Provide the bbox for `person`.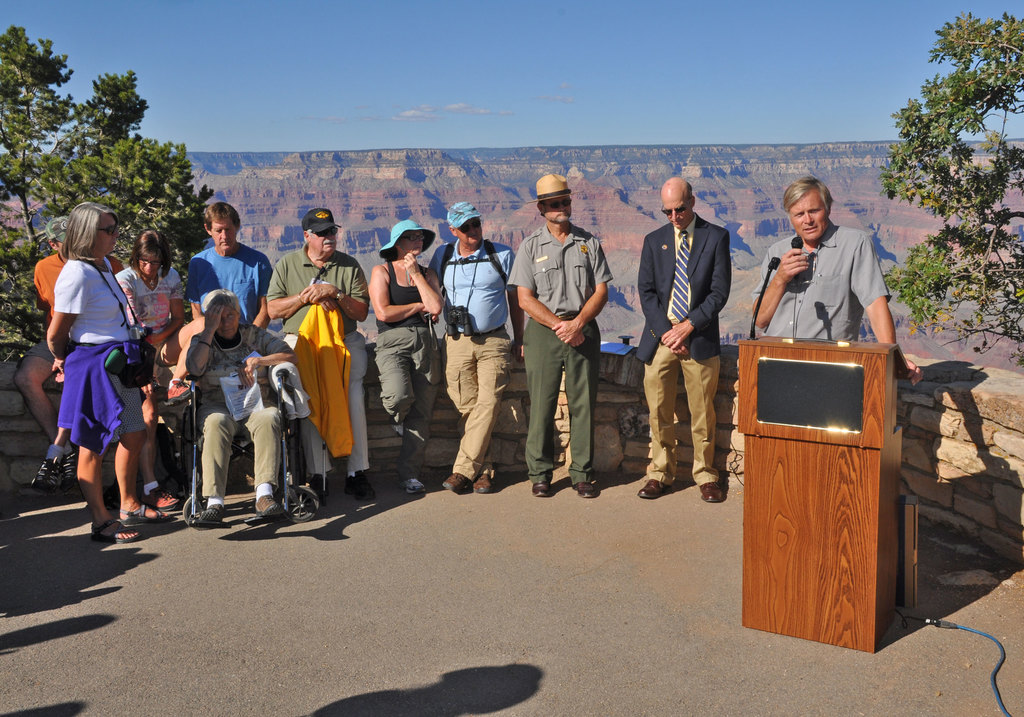
[x1=752, y1=177, x2=915, y2=372].
